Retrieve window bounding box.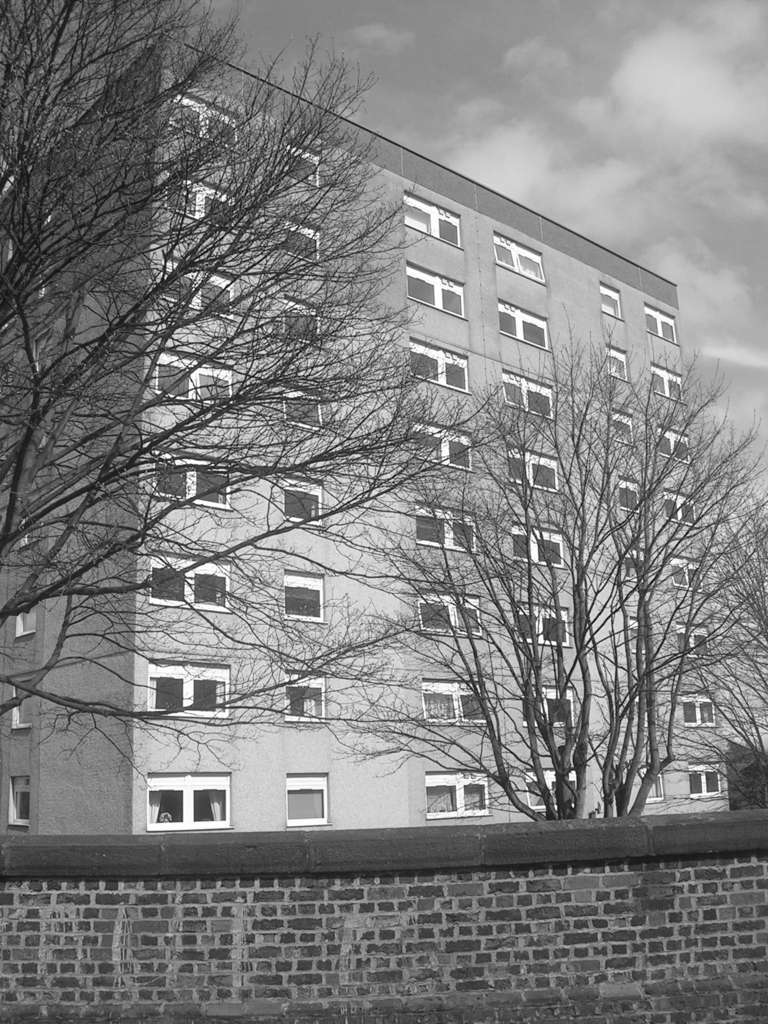
Bounding box: [left=410, top=337, right=470, bottom=393].
